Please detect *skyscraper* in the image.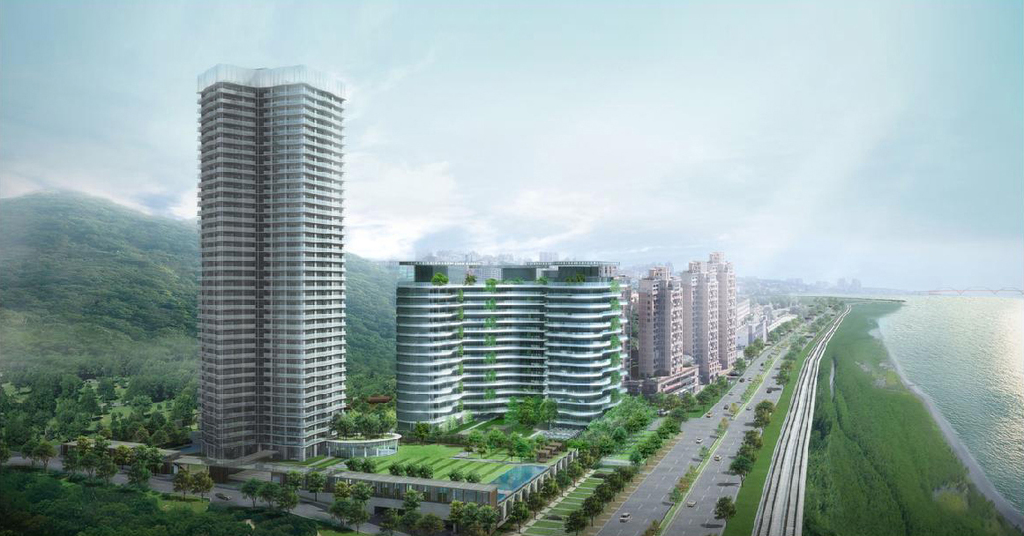
locate(171, 71, 363, 451).
